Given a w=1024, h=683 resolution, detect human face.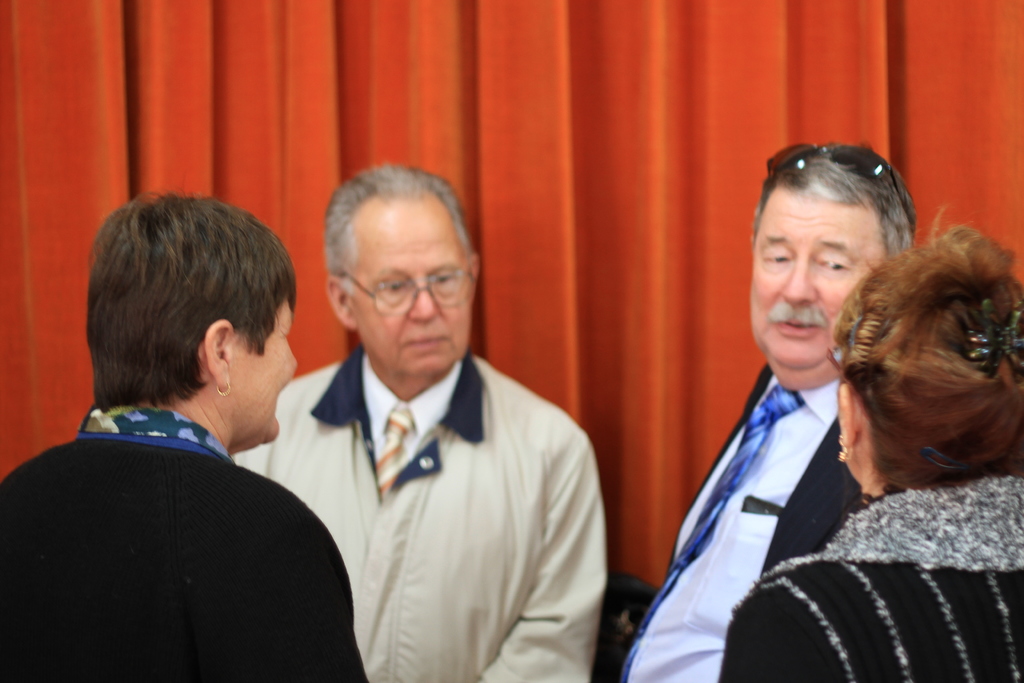
230, 297, 303, 465.
